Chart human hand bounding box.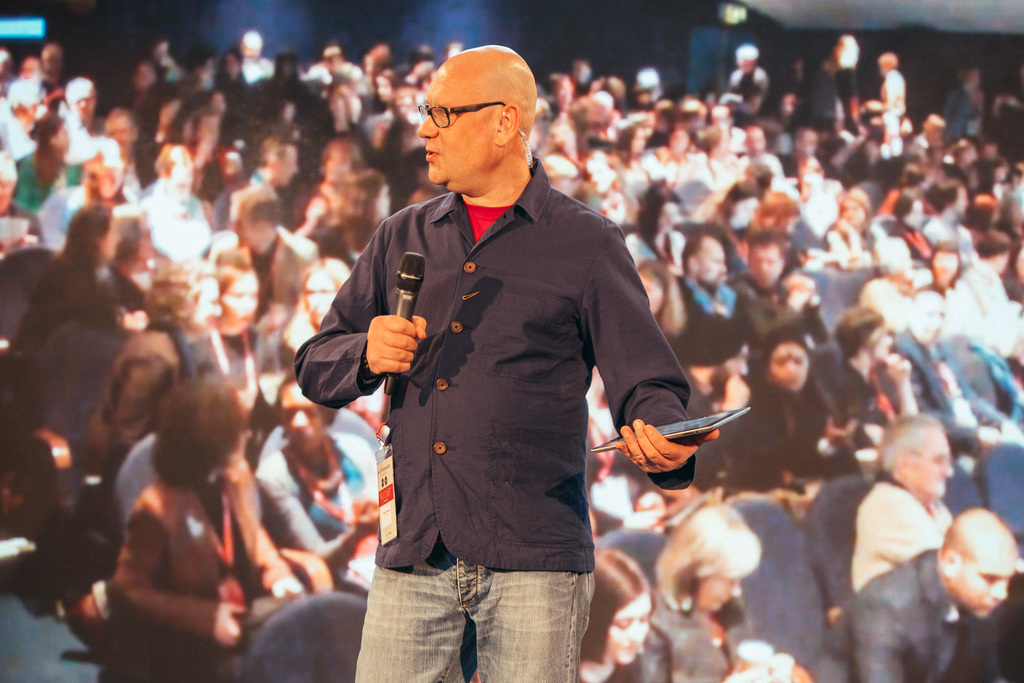
Charted: box=[717, 667, 766, 682].
